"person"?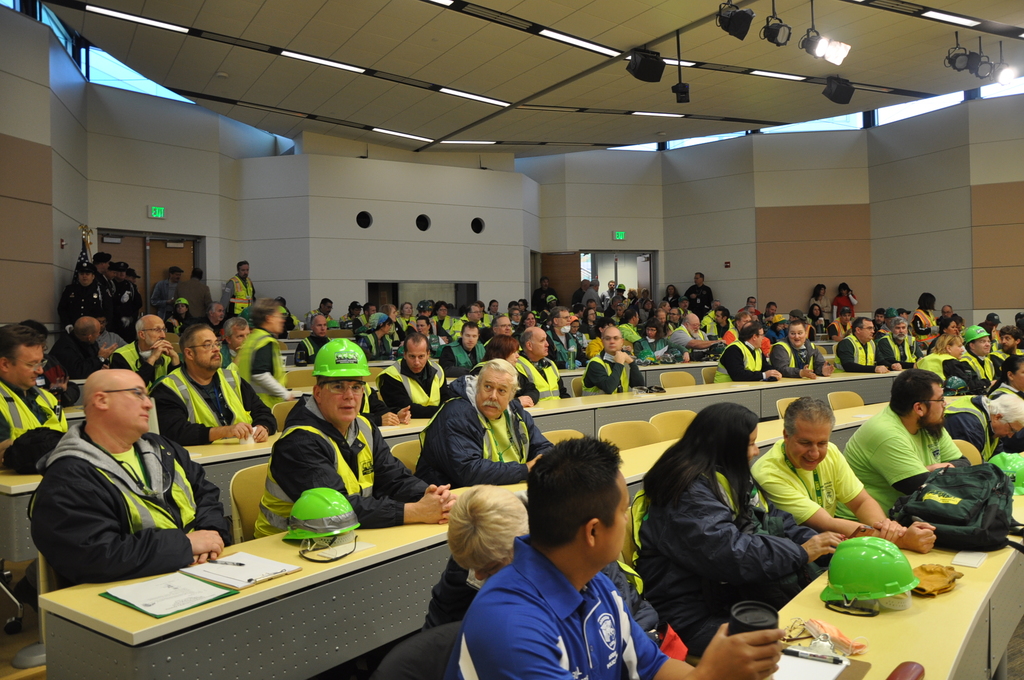
<region>684, 276, 716, 311</region>
